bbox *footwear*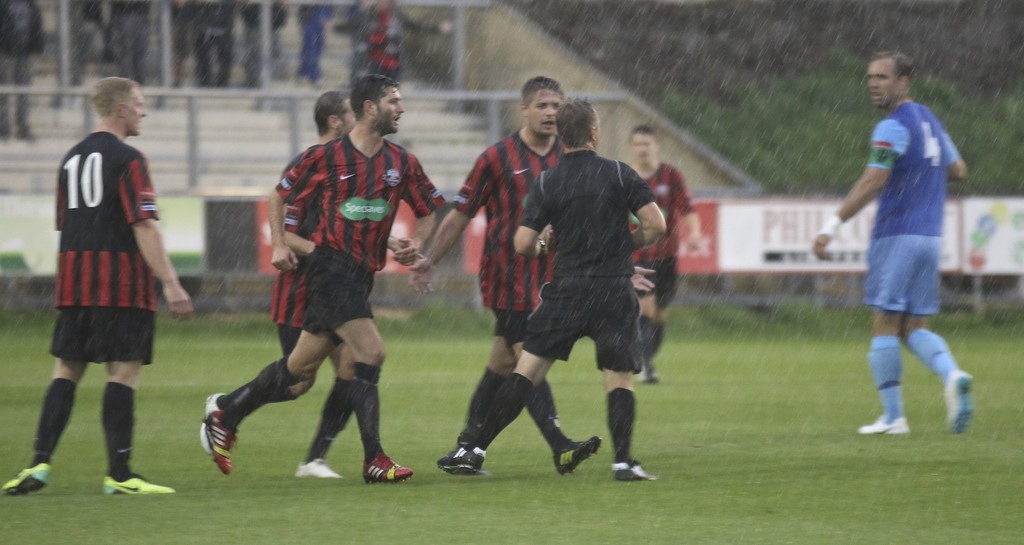
left=0, top=460, right=57, bottom=492
